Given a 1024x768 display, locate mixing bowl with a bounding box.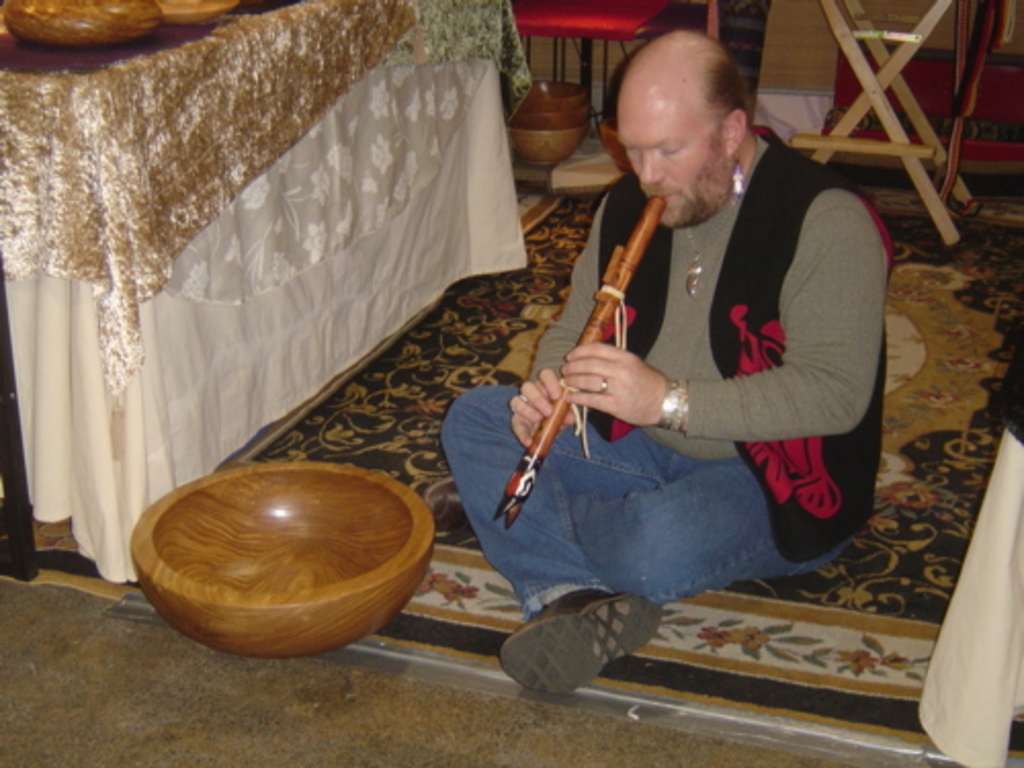
Located: [119, 449, 428, 670].
